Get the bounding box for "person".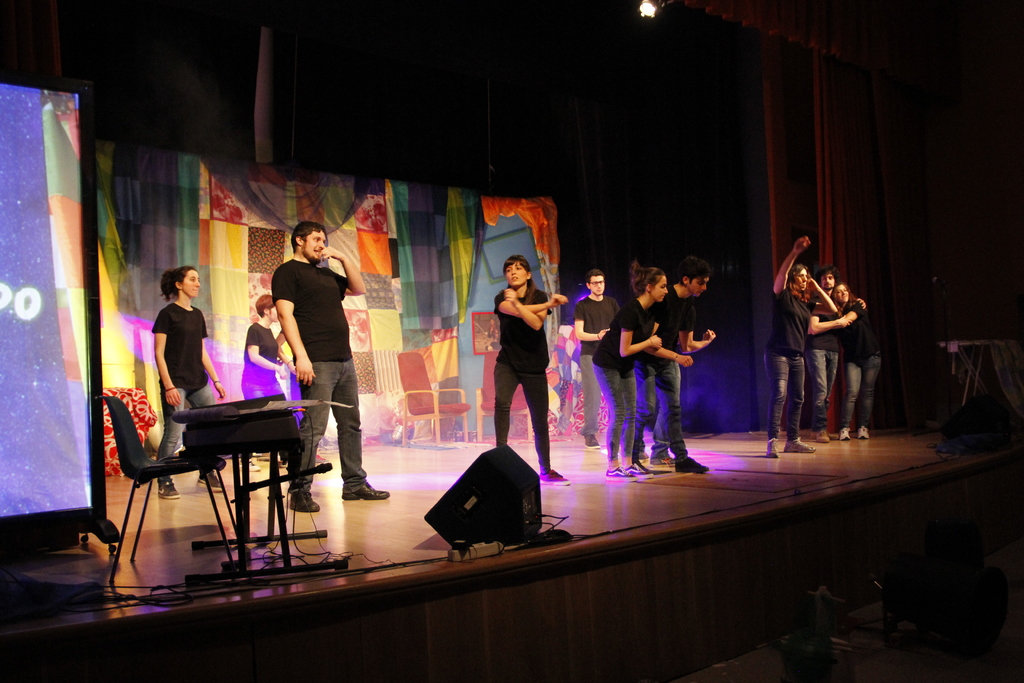
BBox(276, 224, 364, 511).
